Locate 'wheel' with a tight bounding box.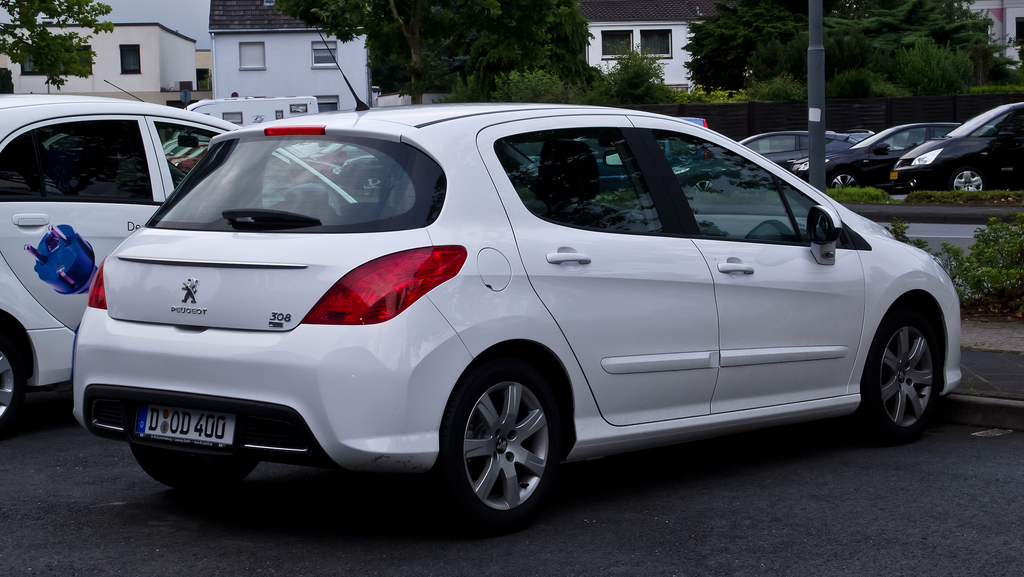
[x1=131, y1=440, x2=266, y2=487].
